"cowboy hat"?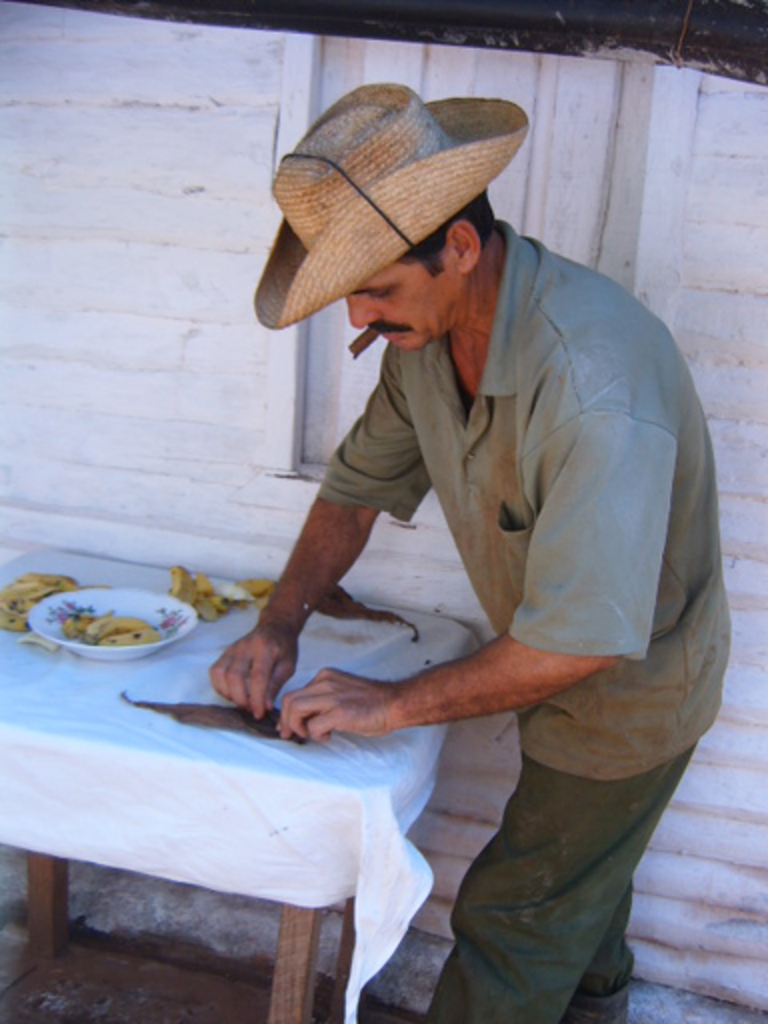
262,72,538,336
